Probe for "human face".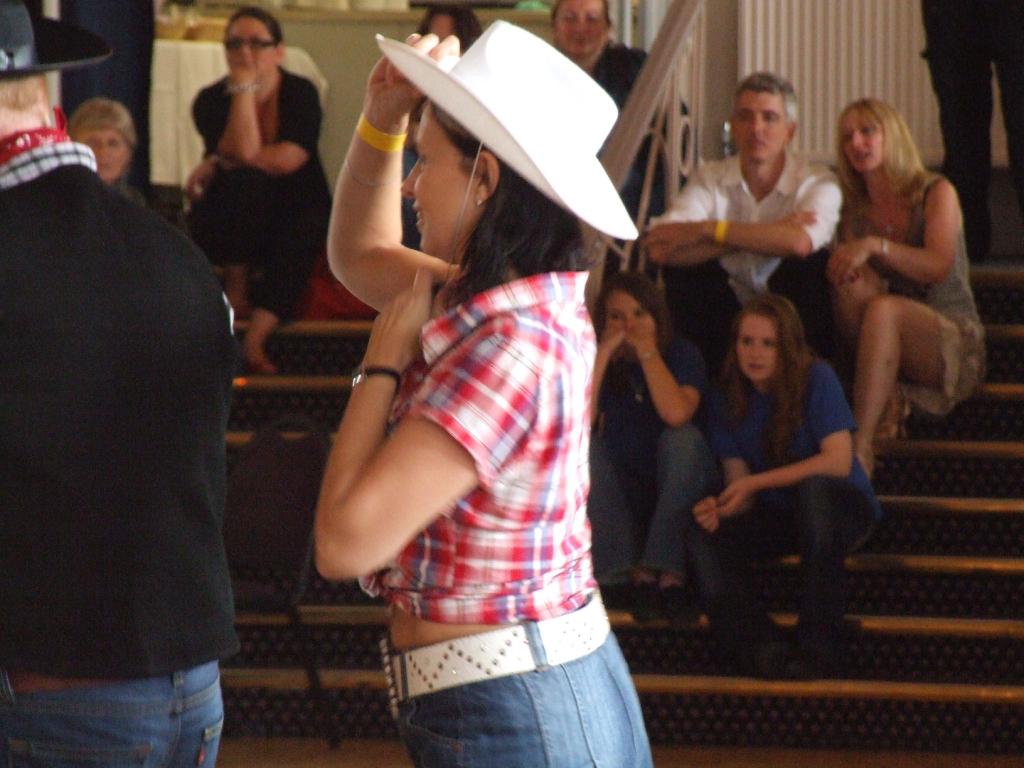
Probe result: 735, 306, 775, 380.
